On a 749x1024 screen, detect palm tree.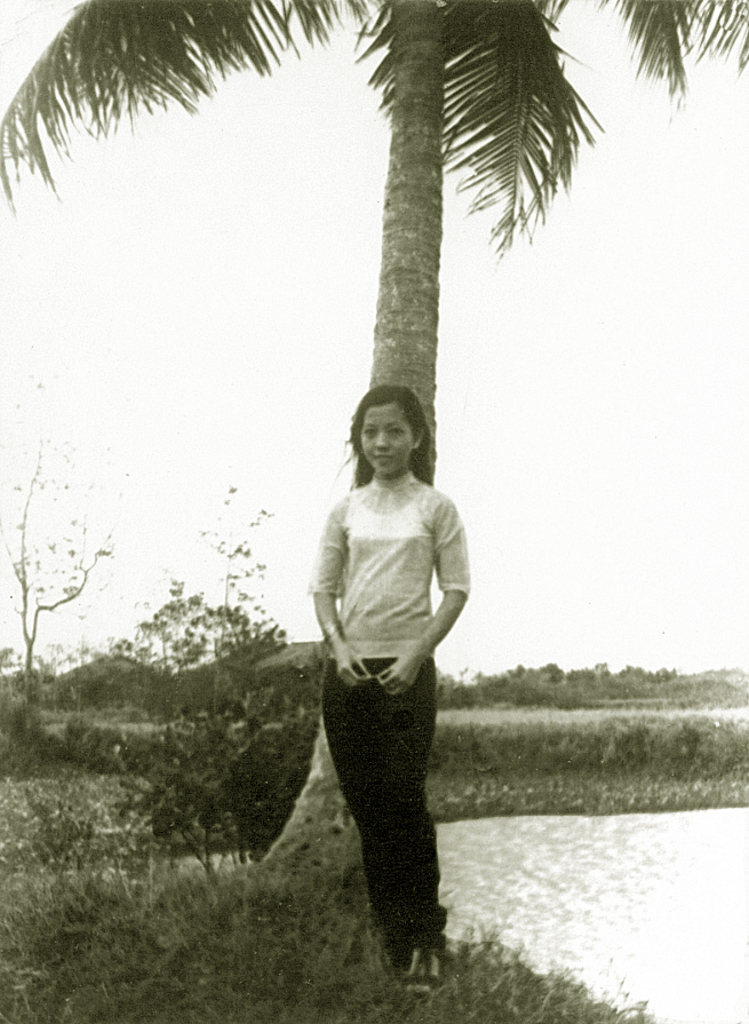
(49,22,675,874).
